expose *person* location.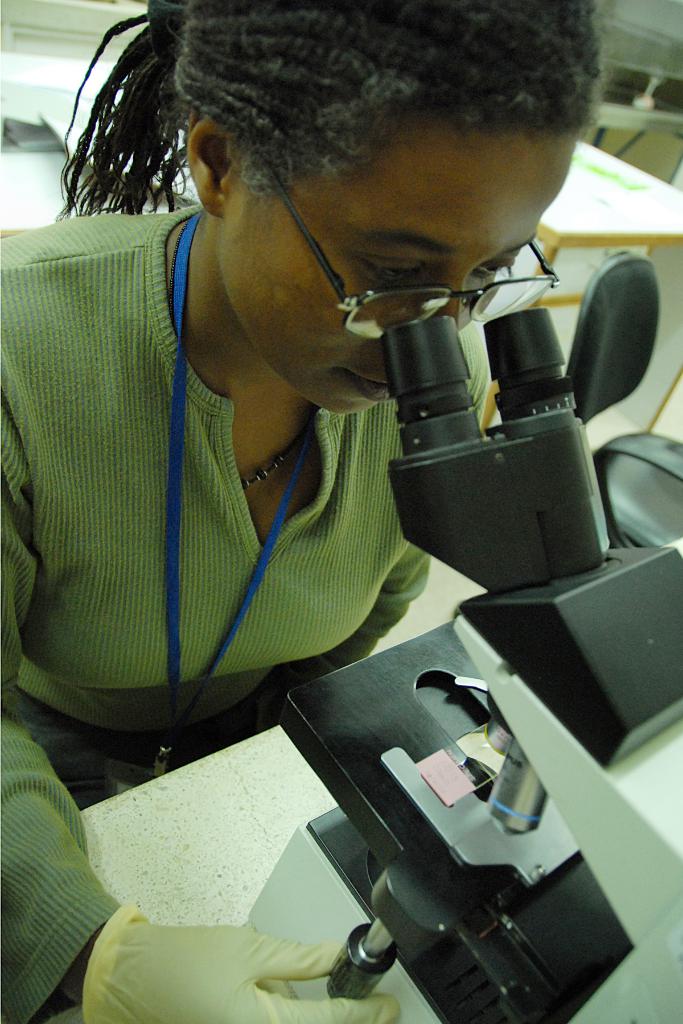
Exposed at (0,0,607,1023).
